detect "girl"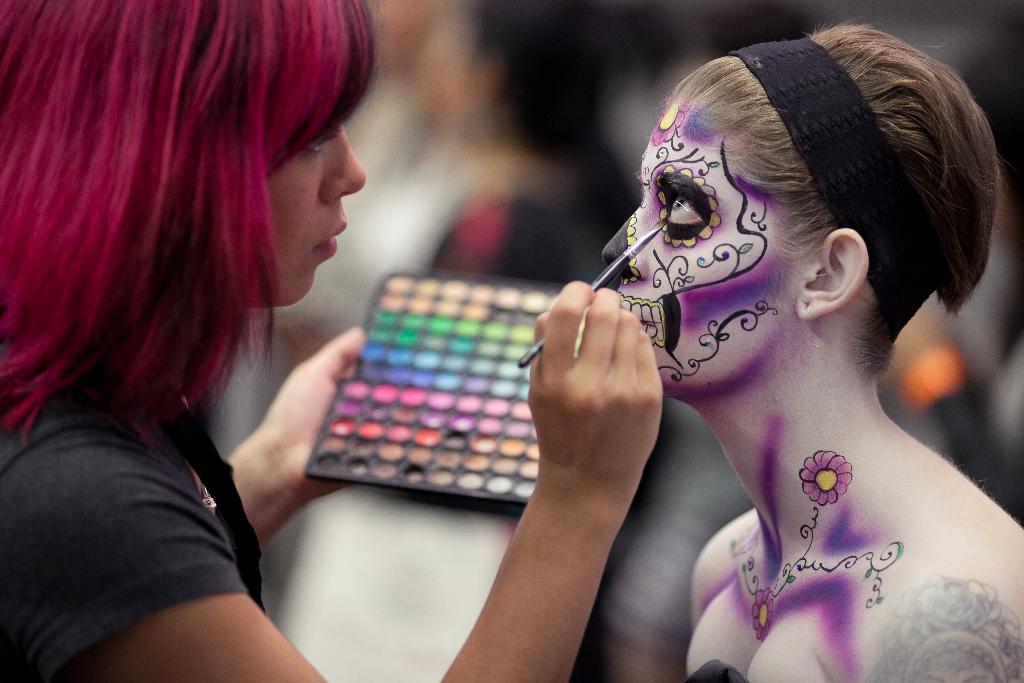
BBox(596, 19, 1023, 682)
